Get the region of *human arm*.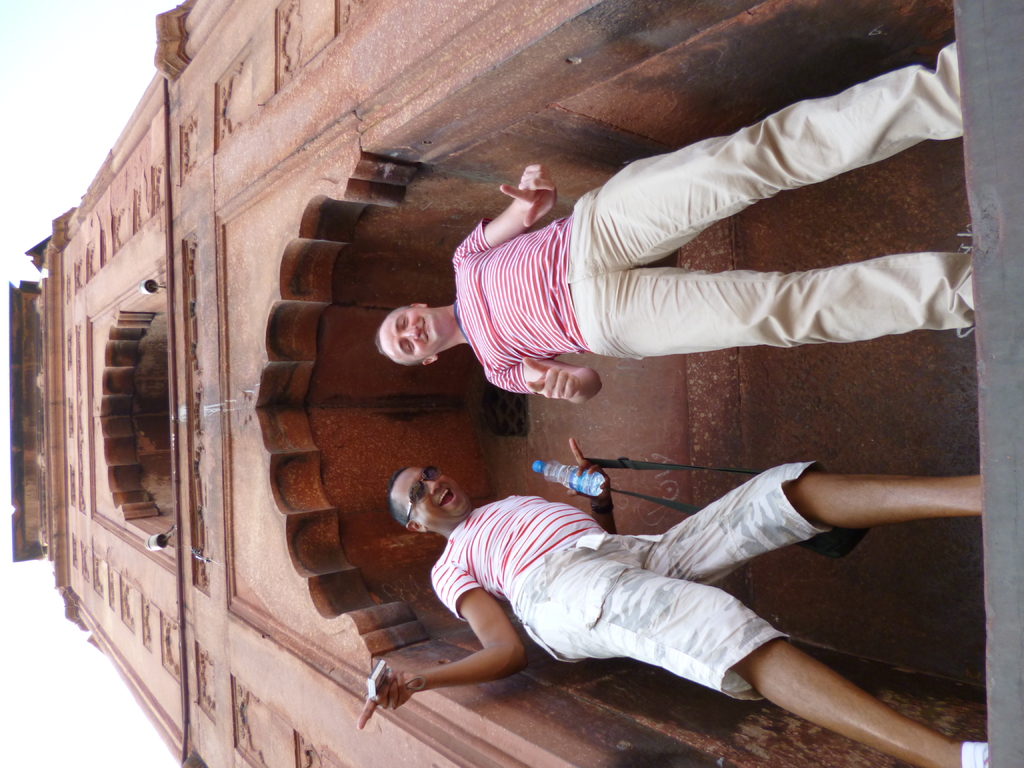
350 561 530 737.
